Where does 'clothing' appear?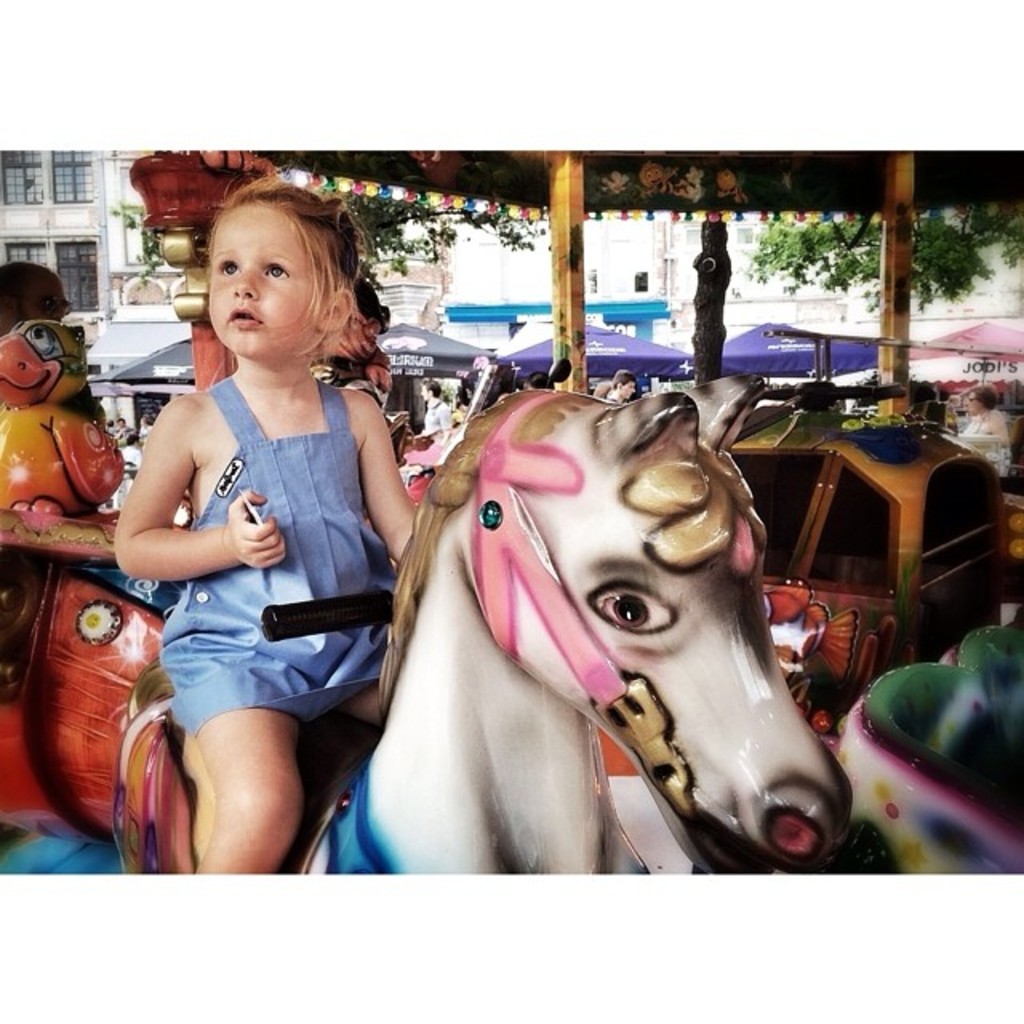
Appears at (106,445,141,501).
